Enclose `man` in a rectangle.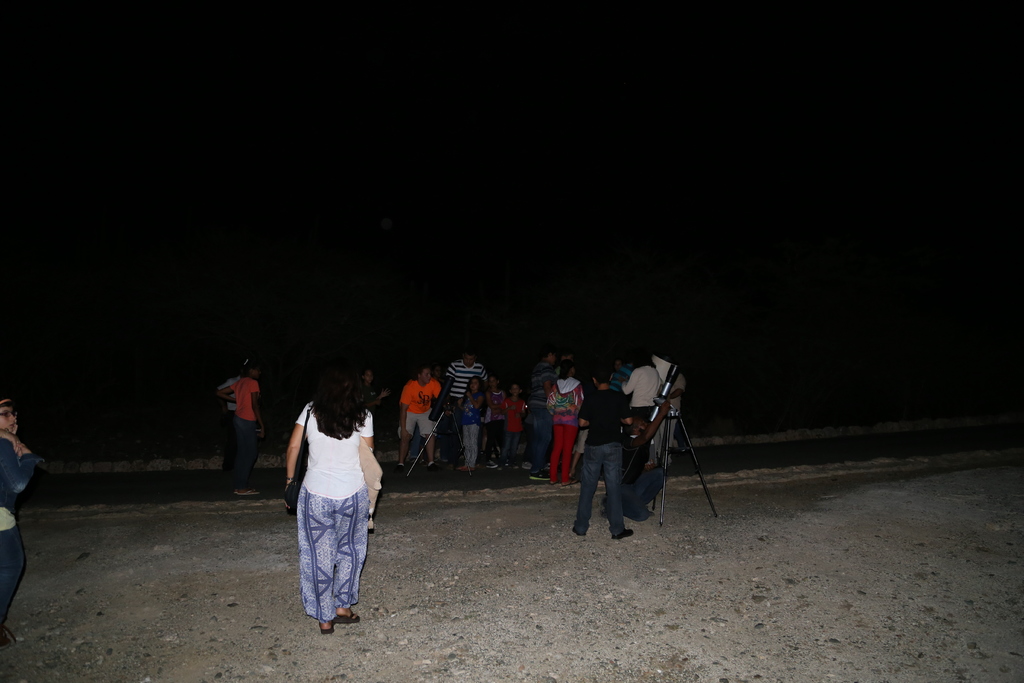
604/348/644/397.
